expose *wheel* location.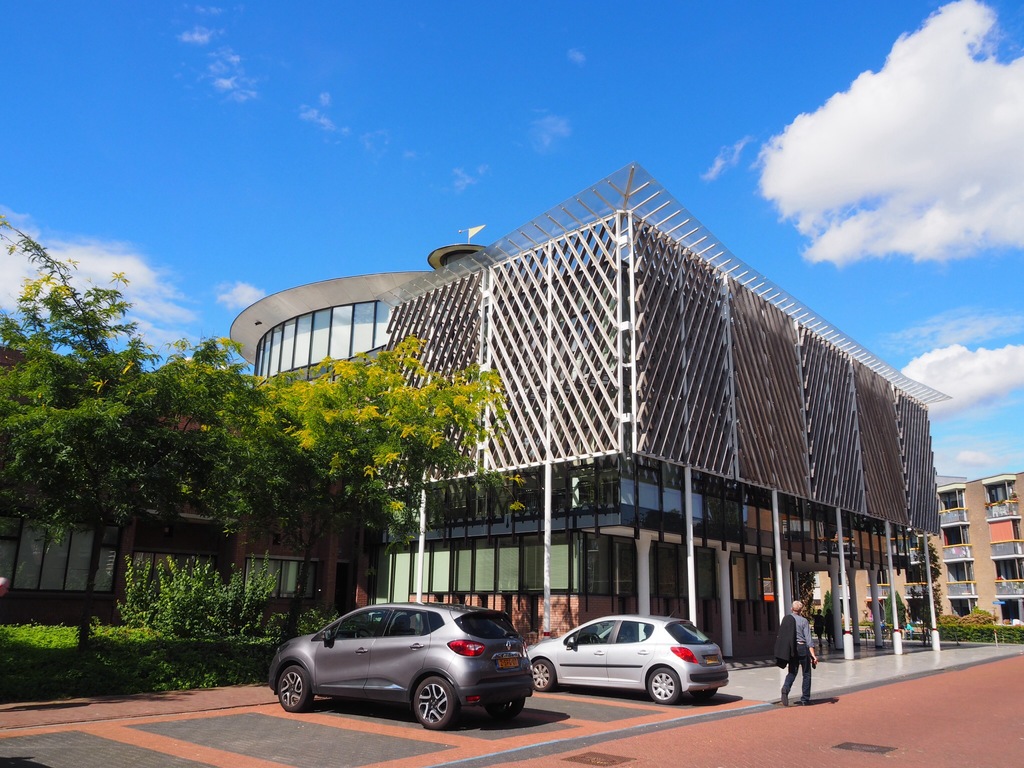
Exposed at (left=532, top=659, right=556, bottom=691).
